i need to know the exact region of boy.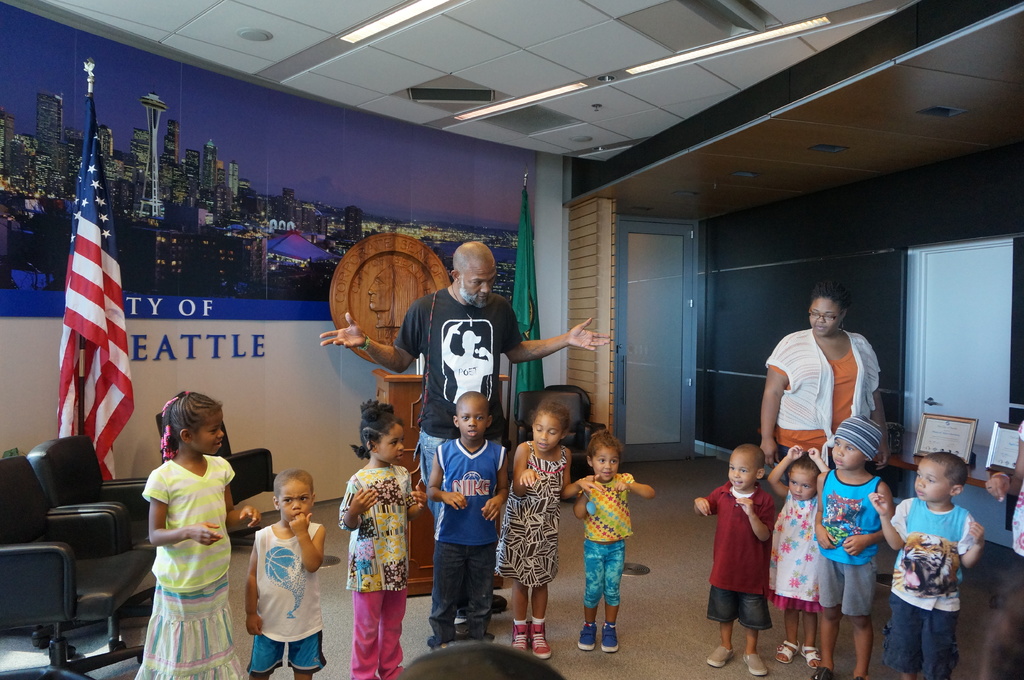
Region: 244,473,326,679.
